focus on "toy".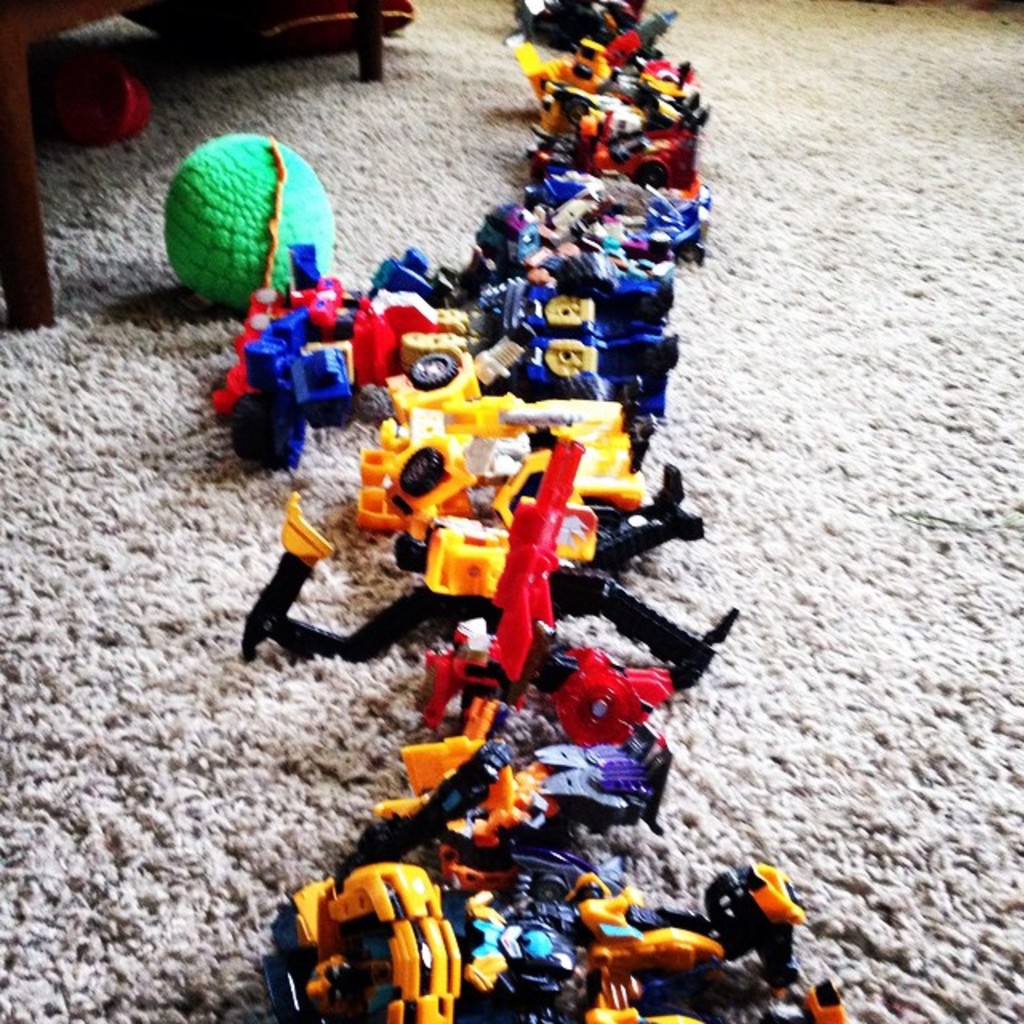
Focused at (379, 326, 651, 461).
